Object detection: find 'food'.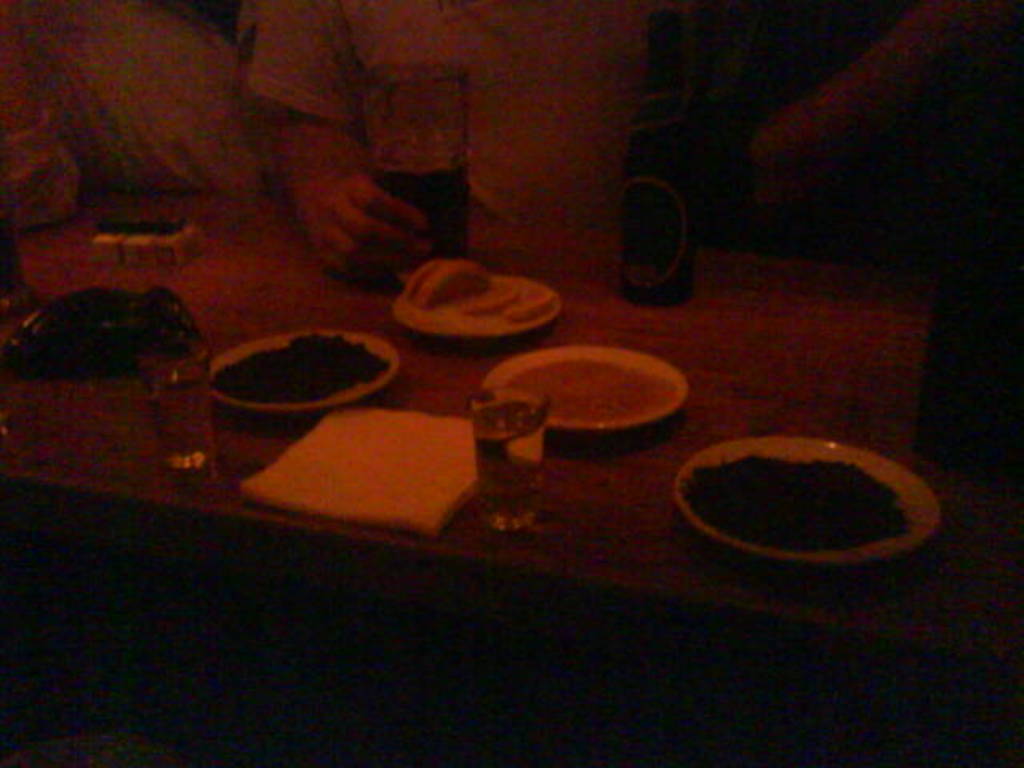
box(682, 454, 914, 550).
